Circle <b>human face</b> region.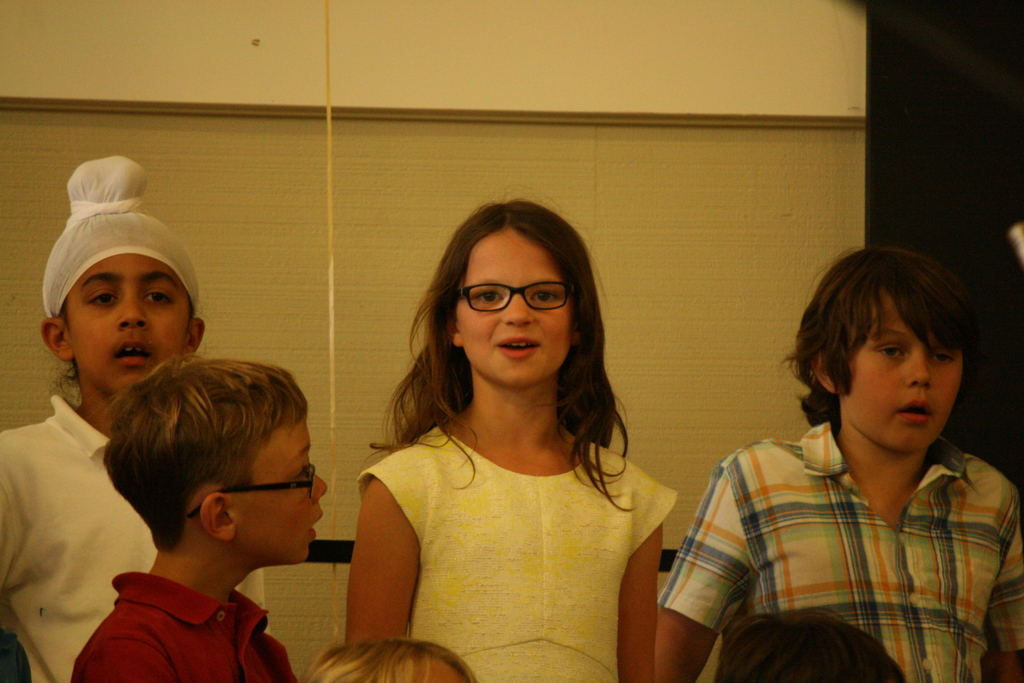
Region: 70/252/181/393.
